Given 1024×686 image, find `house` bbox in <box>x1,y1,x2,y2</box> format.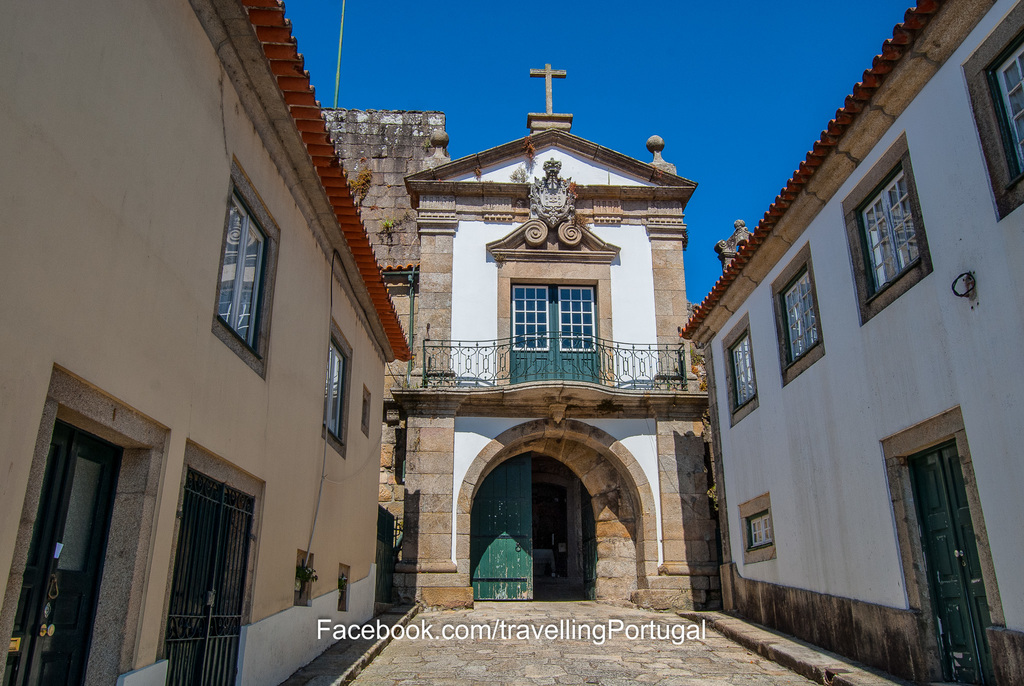
<box>316,102,447,601</box>.
